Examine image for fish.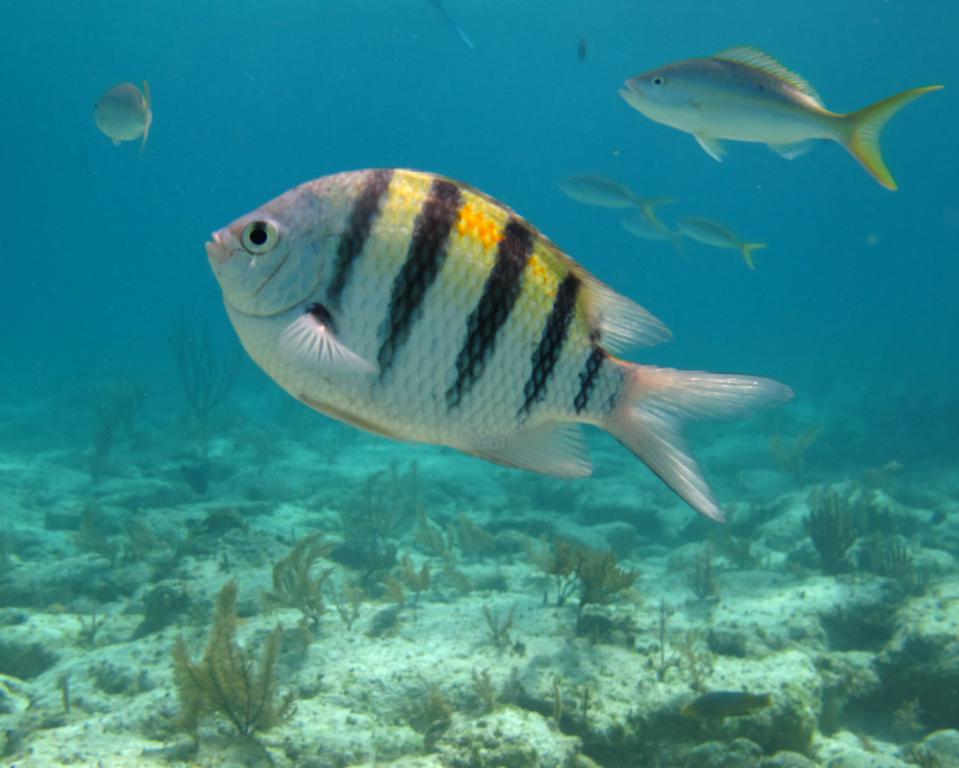
Examination result: 614/40/945/192.
